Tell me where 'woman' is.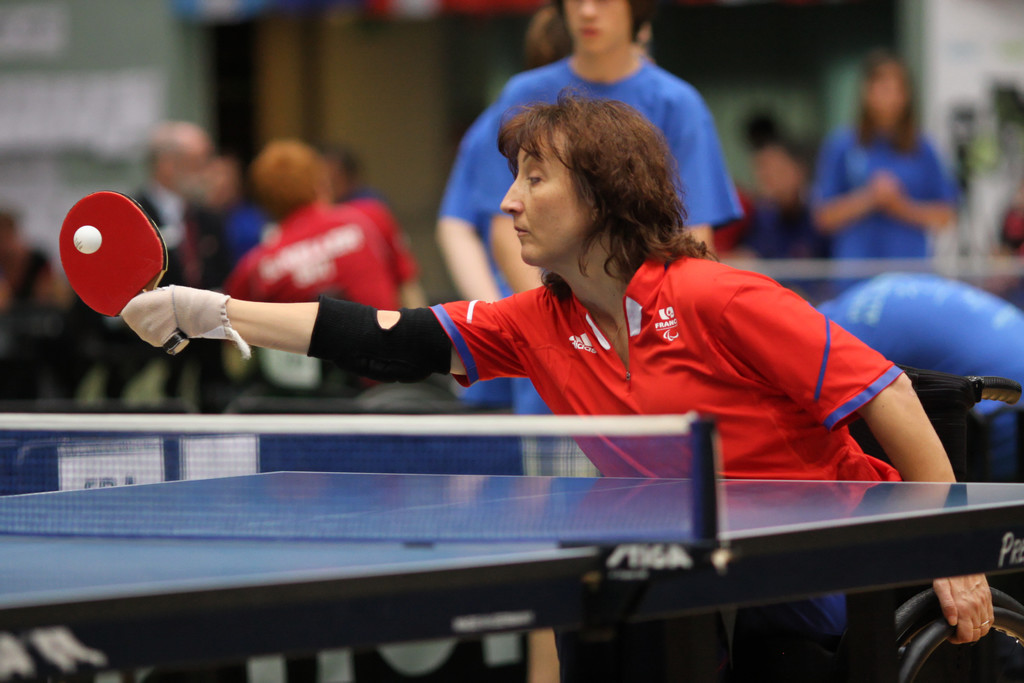
'woman' is at [left=122, top=91, right=986, bottom=682].
